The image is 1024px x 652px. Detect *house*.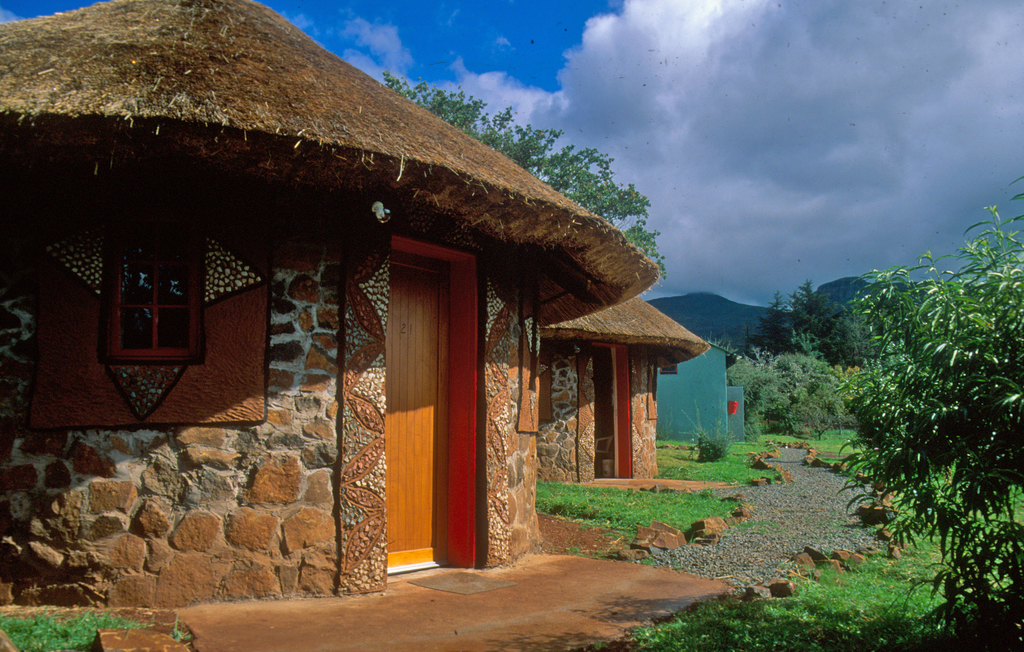
Detection: [left=68, top=43, right=736, bottom=576].
